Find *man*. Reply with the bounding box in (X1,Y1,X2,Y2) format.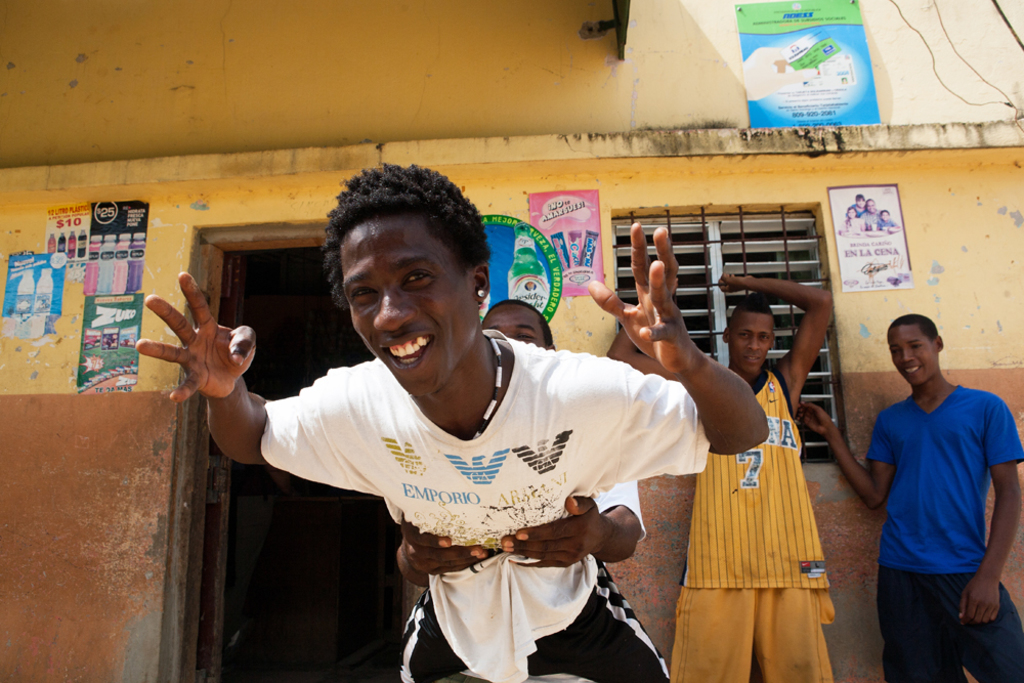
(395,298,644,682).
